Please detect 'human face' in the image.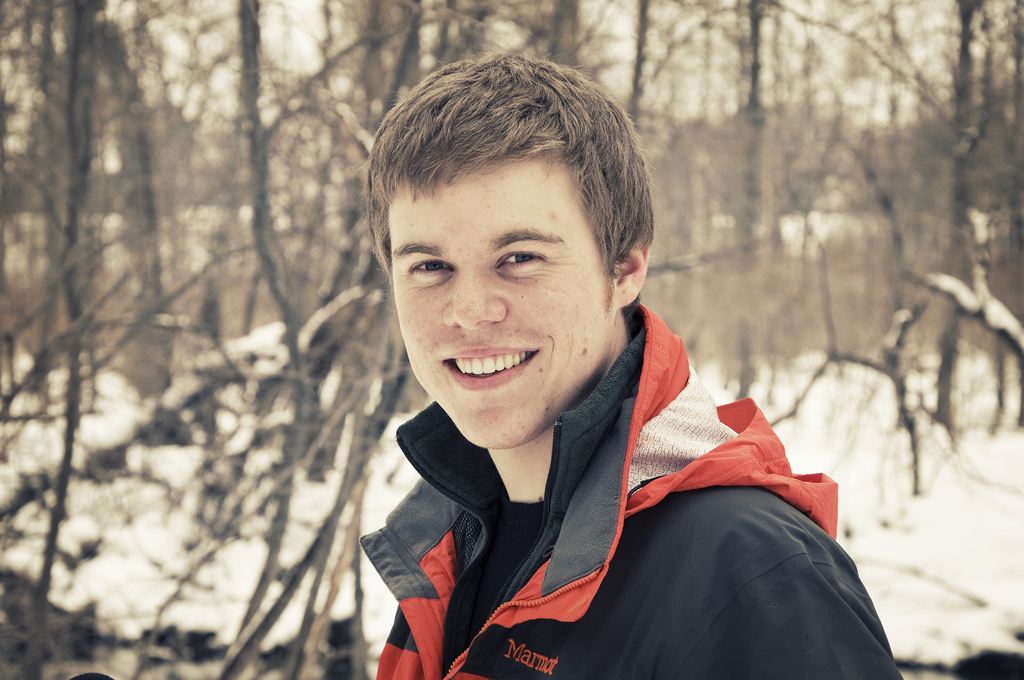
locate(391, 150, 609, 447).
